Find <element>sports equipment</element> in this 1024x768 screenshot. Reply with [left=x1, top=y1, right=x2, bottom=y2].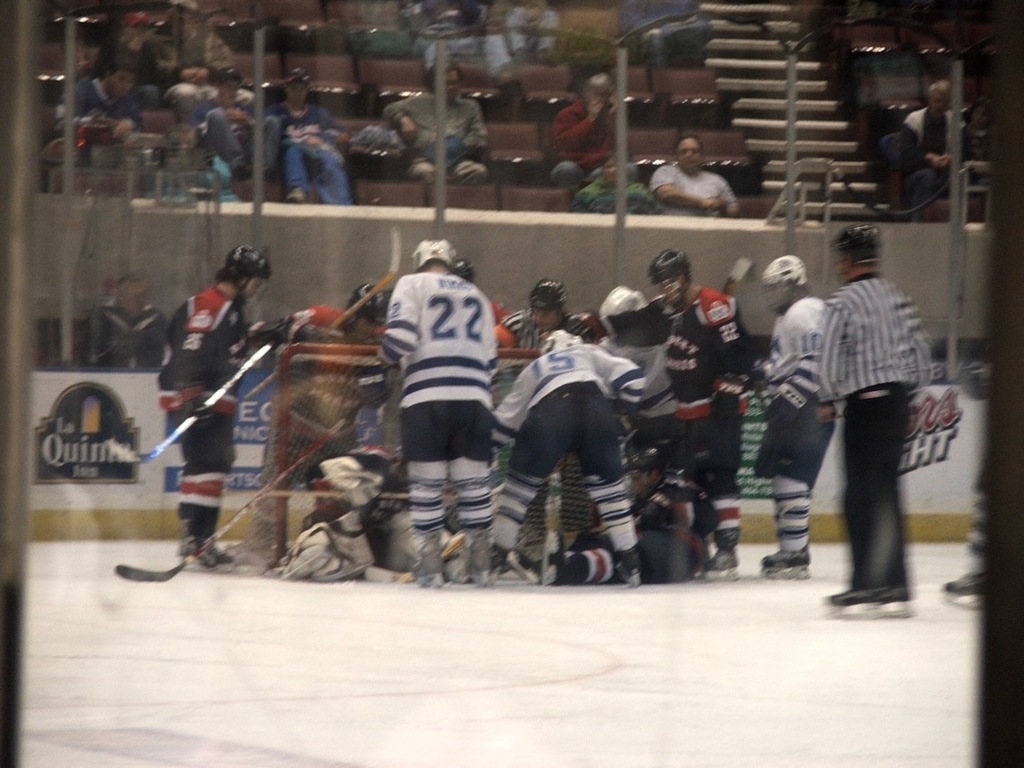
[left=215, top=241, right=272, bottom=297].
